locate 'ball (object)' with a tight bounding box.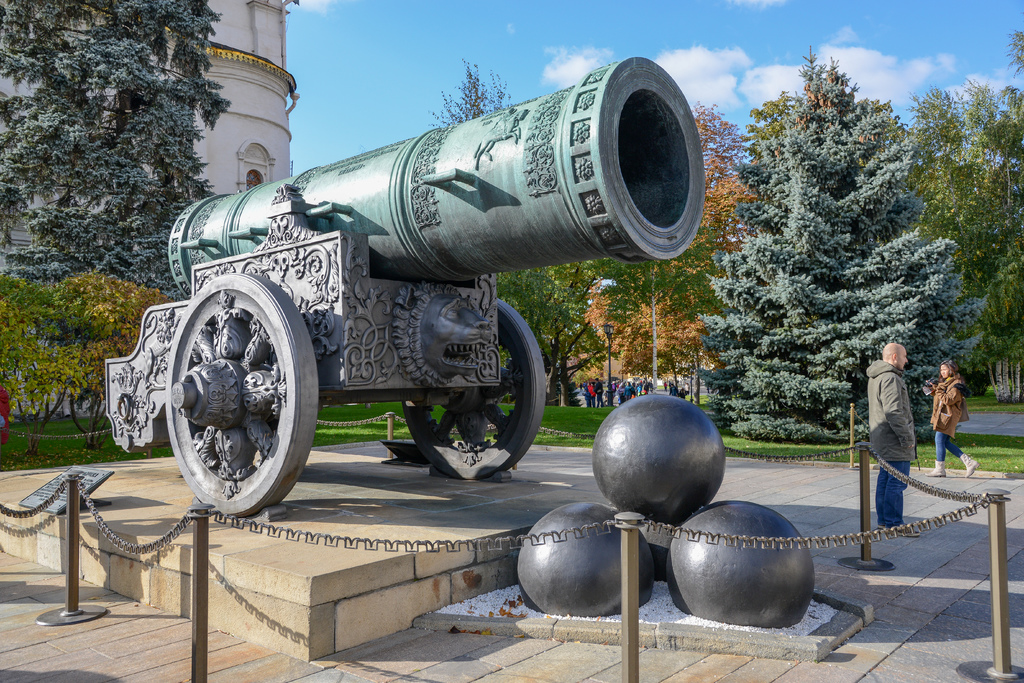
rect(592, 391, 728, 528).
